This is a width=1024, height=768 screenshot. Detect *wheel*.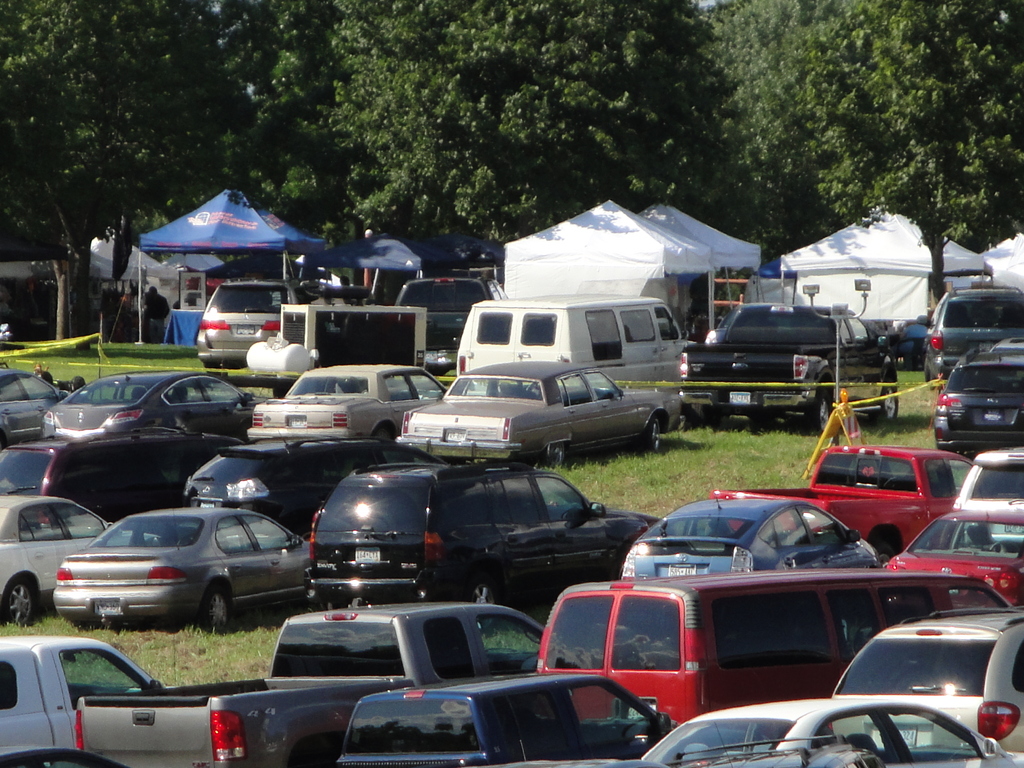
465,575,500,615.
